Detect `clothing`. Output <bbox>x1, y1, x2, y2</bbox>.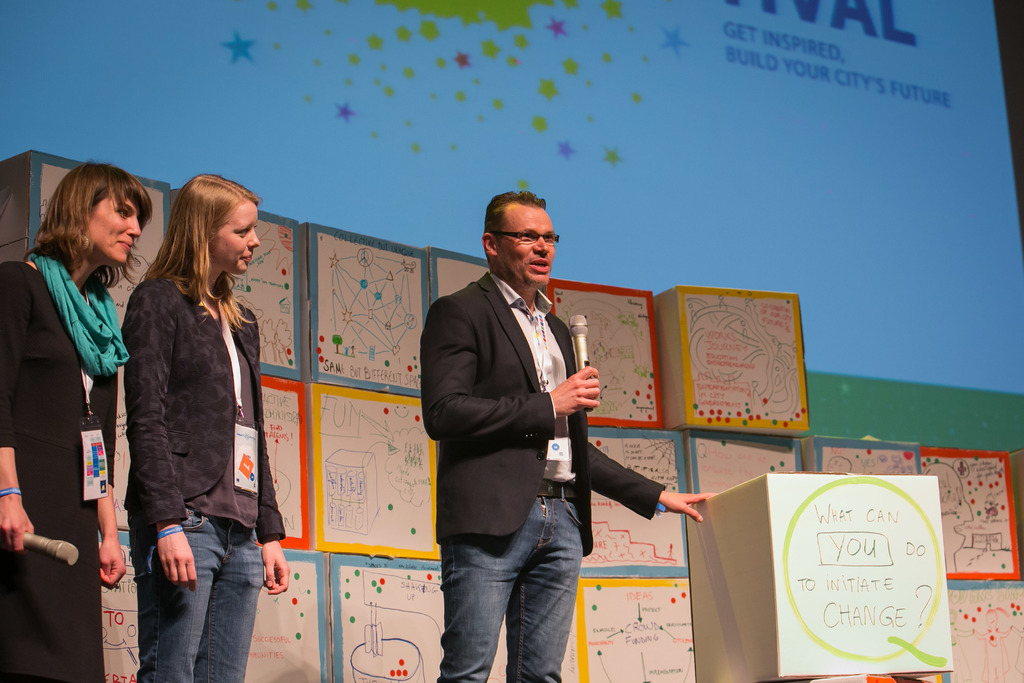
<bbox>430, 267, 665, 682</bbox>.
